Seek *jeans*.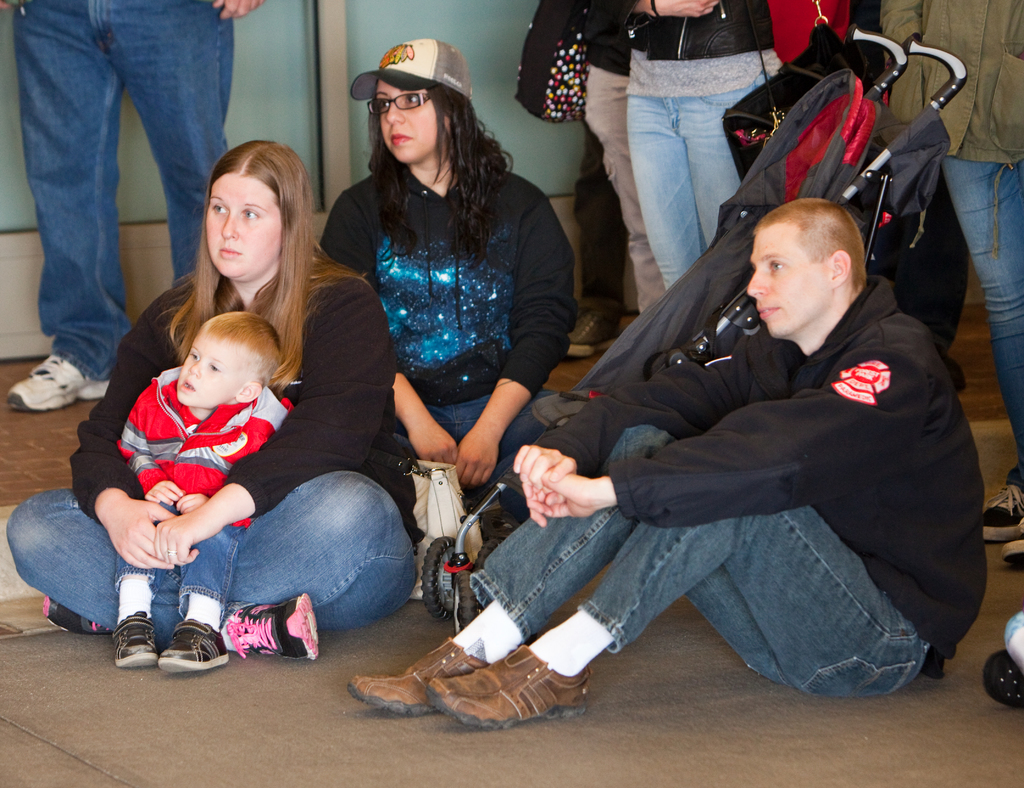
region(8, 499, 419, 626).
